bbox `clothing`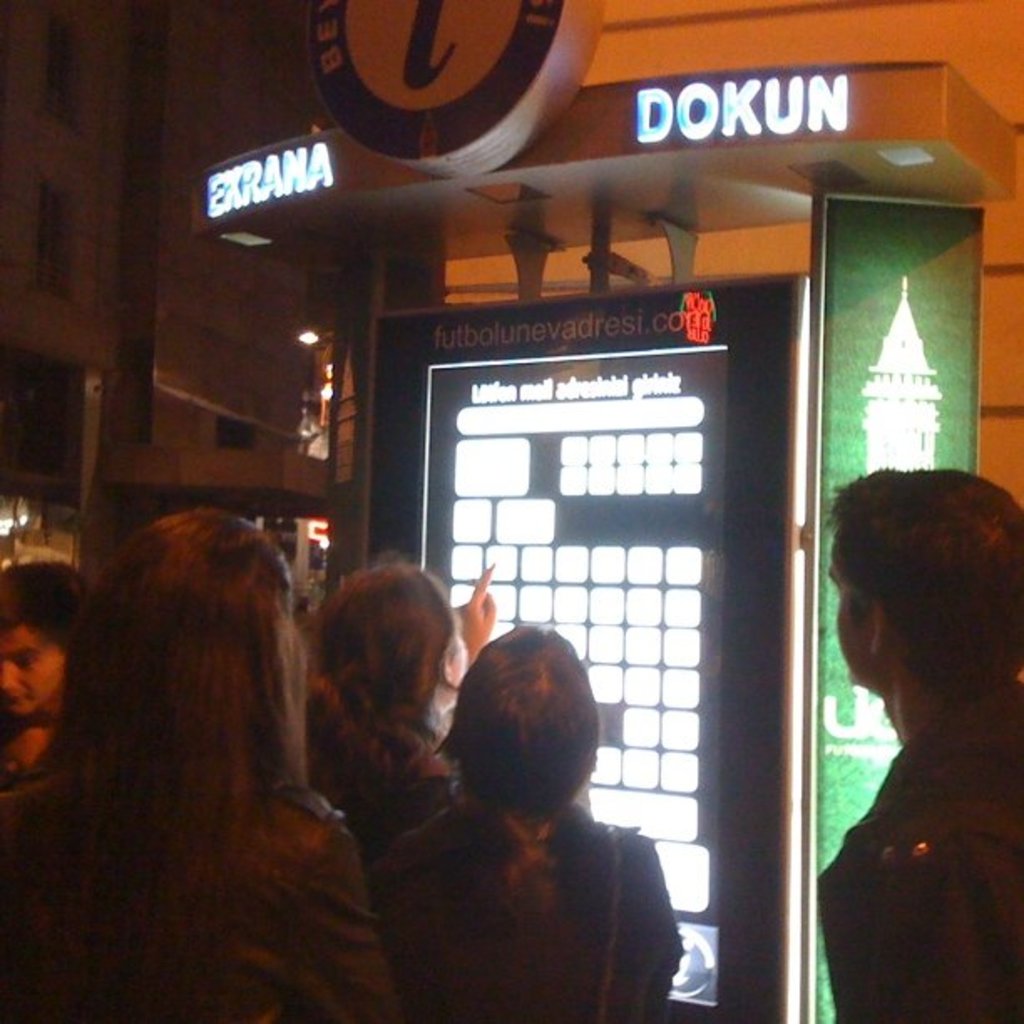
<box>403,793,686,1022</box>
